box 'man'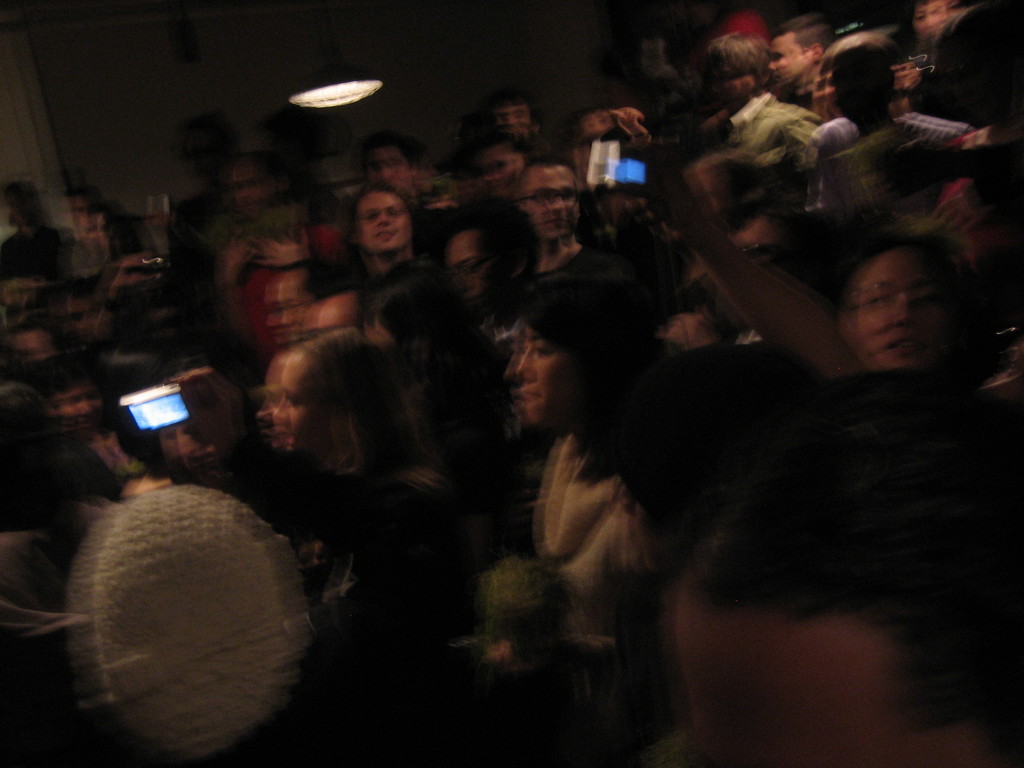
detection(511, 160, 637, 280)
